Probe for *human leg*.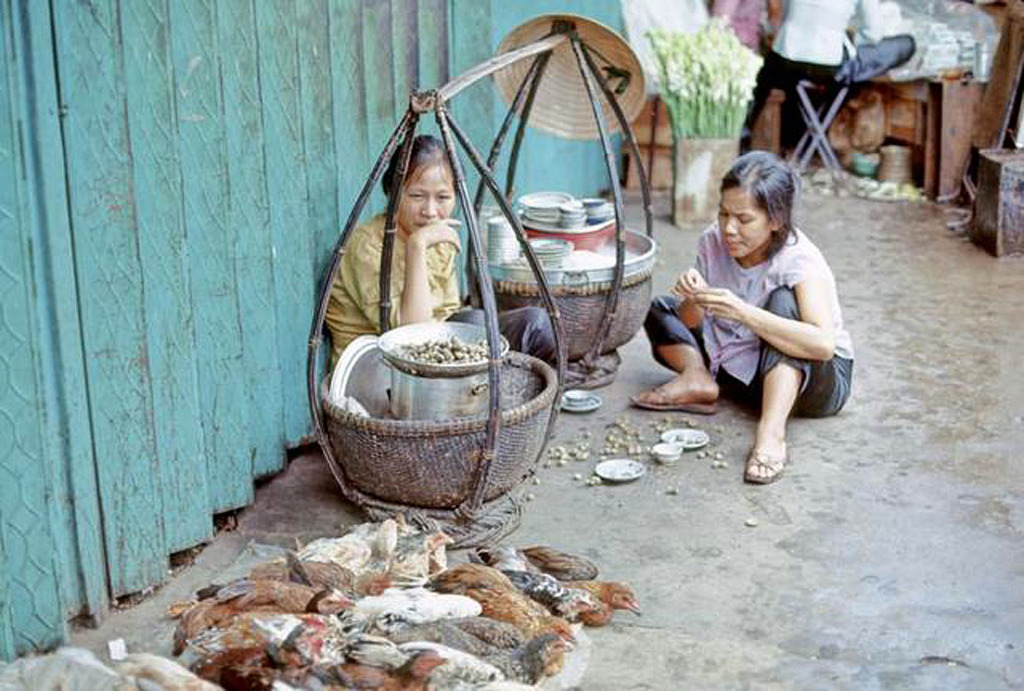
Probe result: crop(496, 304, 559, 379).
